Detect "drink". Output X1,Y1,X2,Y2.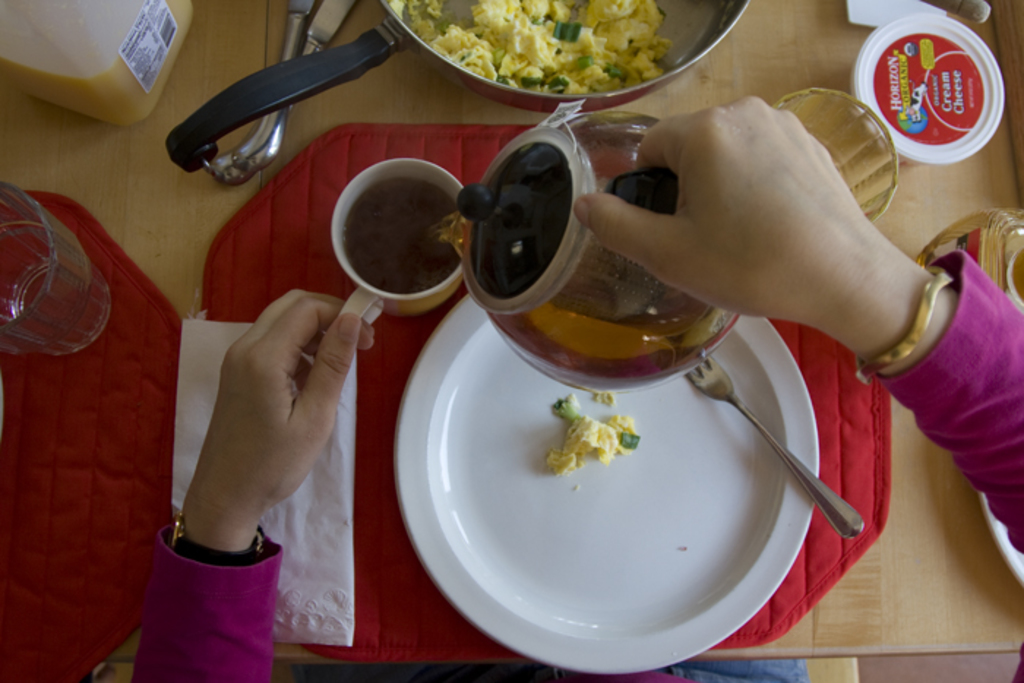
329,146,465,329.
